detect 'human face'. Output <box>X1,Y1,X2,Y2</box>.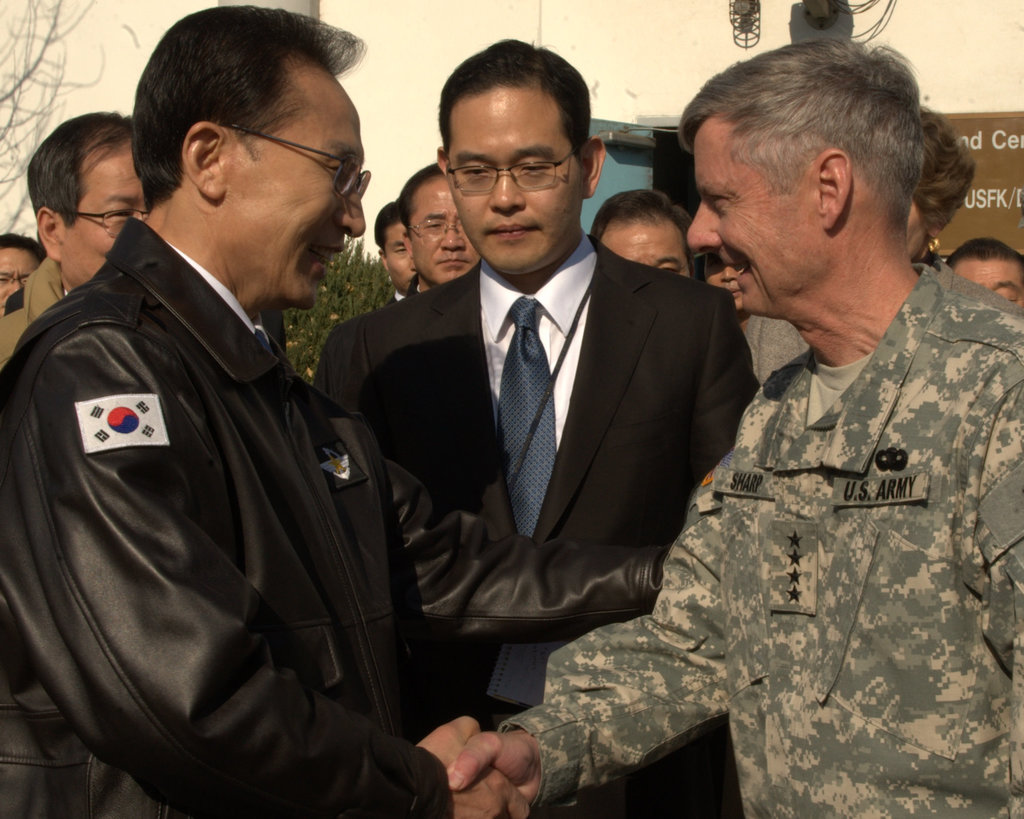
<box>68,150,150,281</box>.
